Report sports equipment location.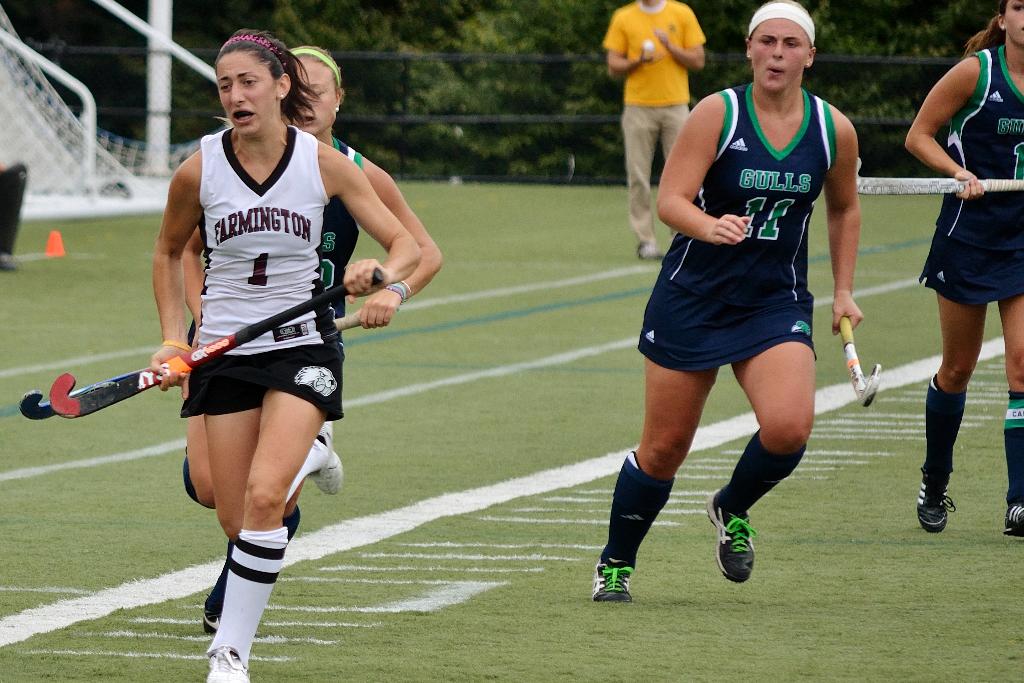
Report: [593,547,634,601].
